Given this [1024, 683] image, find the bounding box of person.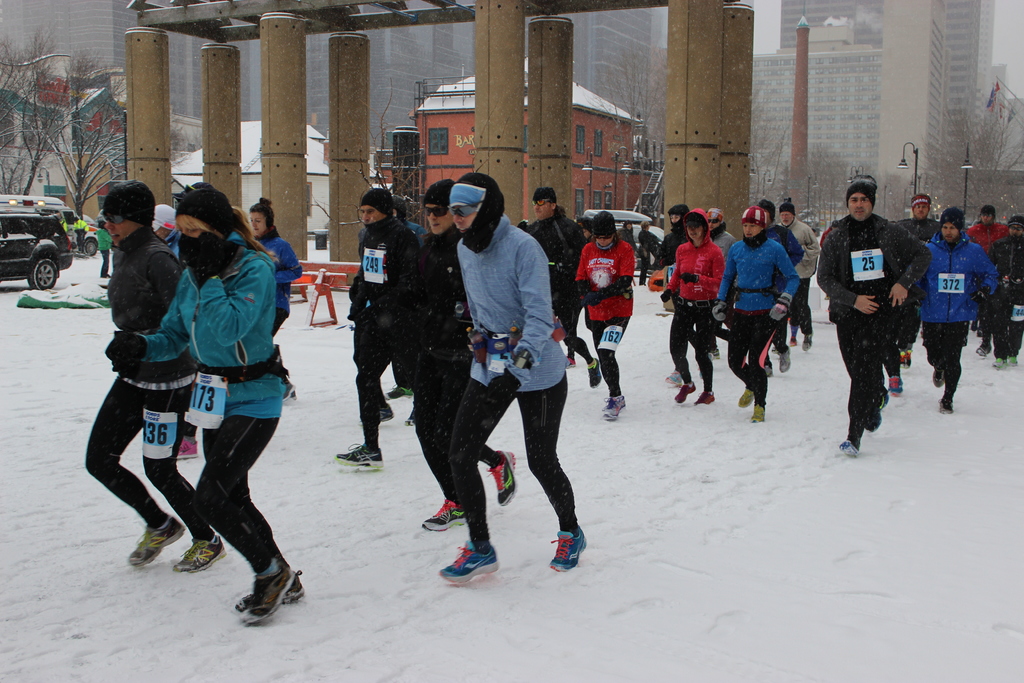
(712, 192, 810, 436).
